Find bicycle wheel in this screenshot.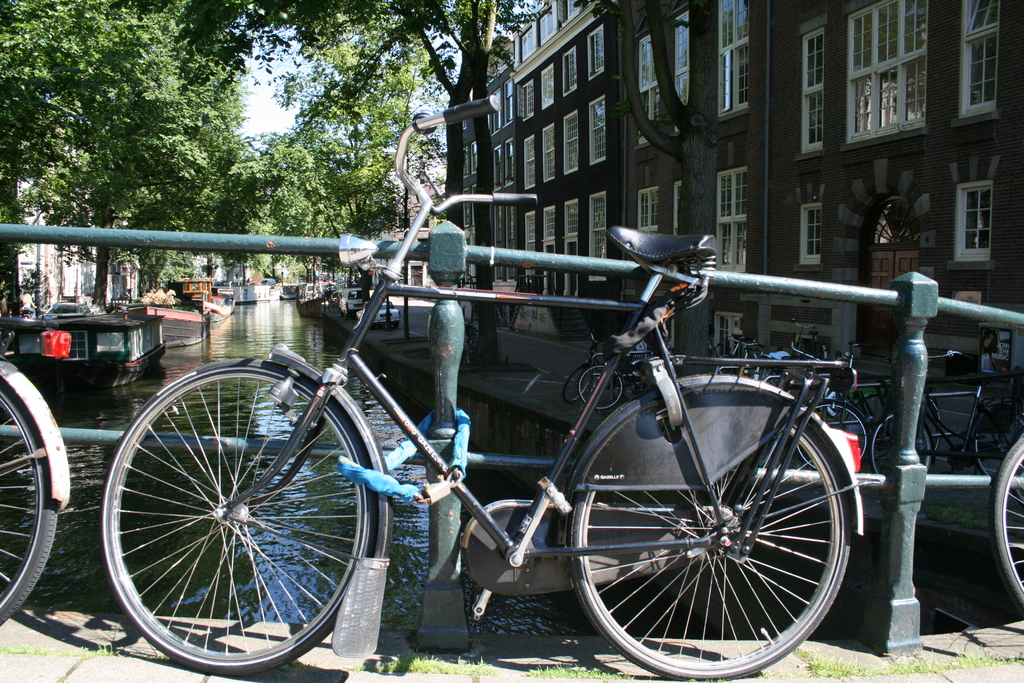
The bounding box for bicycle wheel is Rect(90, 360, 396, 669).
